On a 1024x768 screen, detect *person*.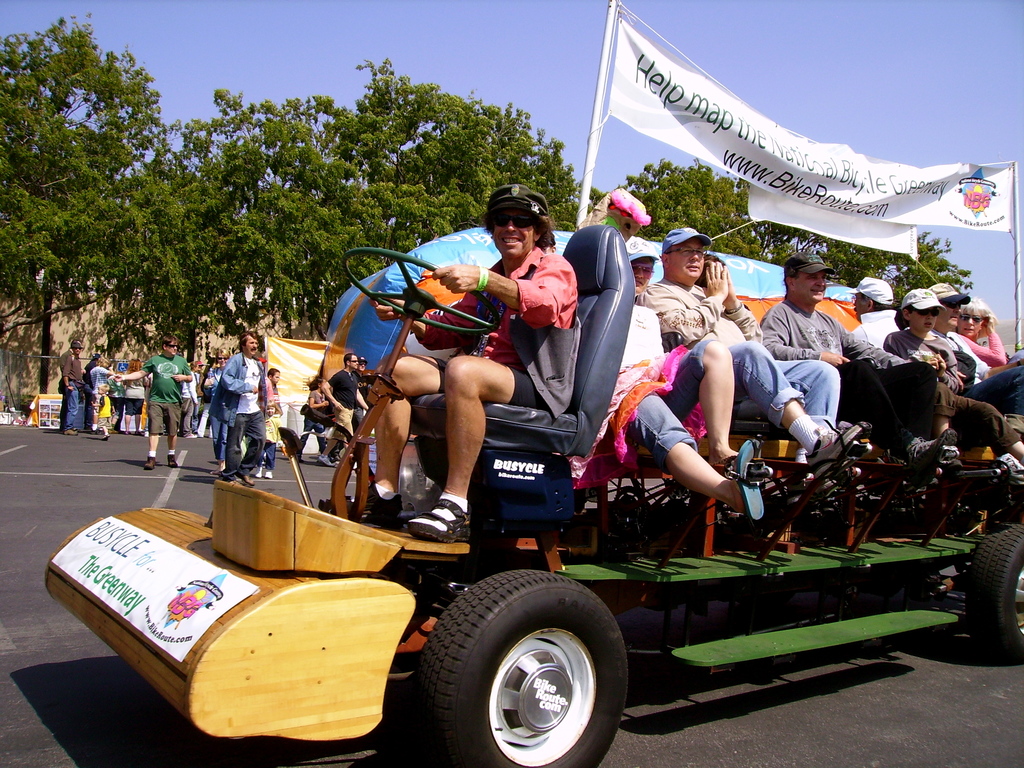
[296,376,332,460].
